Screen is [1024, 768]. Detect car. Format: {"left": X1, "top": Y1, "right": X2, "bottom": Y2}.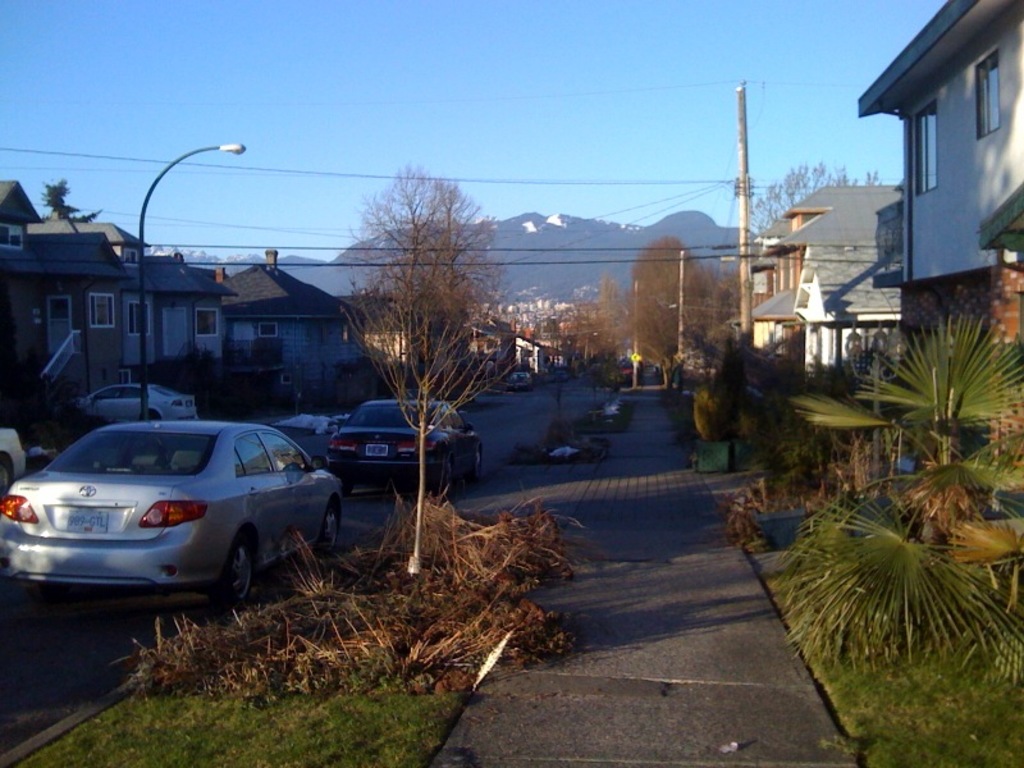
{"left": 0, "top": 426, "right": 26, "bottom": 494}.
